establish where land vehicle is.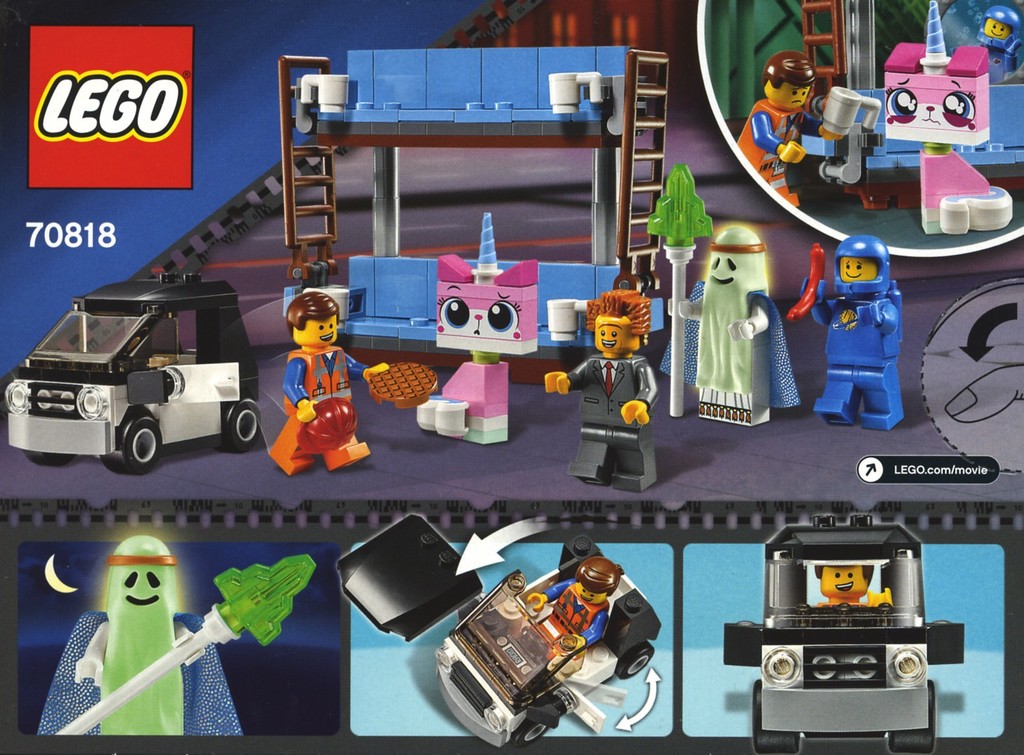
Established at box=[432, 533, 662, 751].
